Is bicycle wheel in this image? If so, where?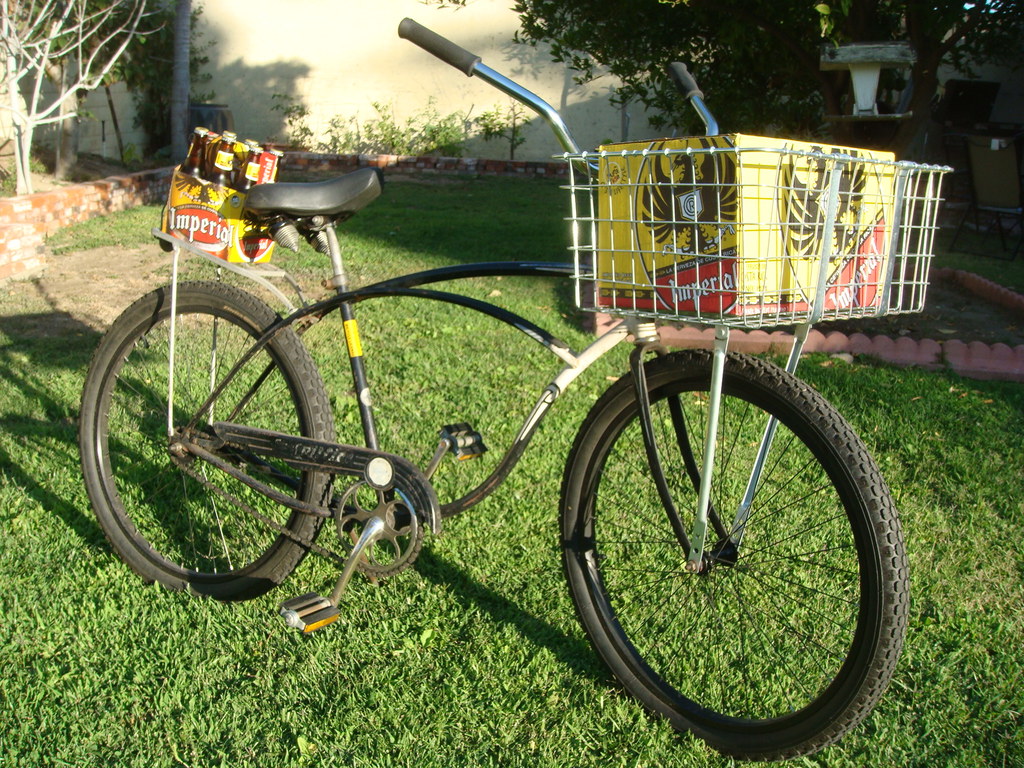
Yes, at pyautogui.locateOnScreen(552, 342, 904, 754).
